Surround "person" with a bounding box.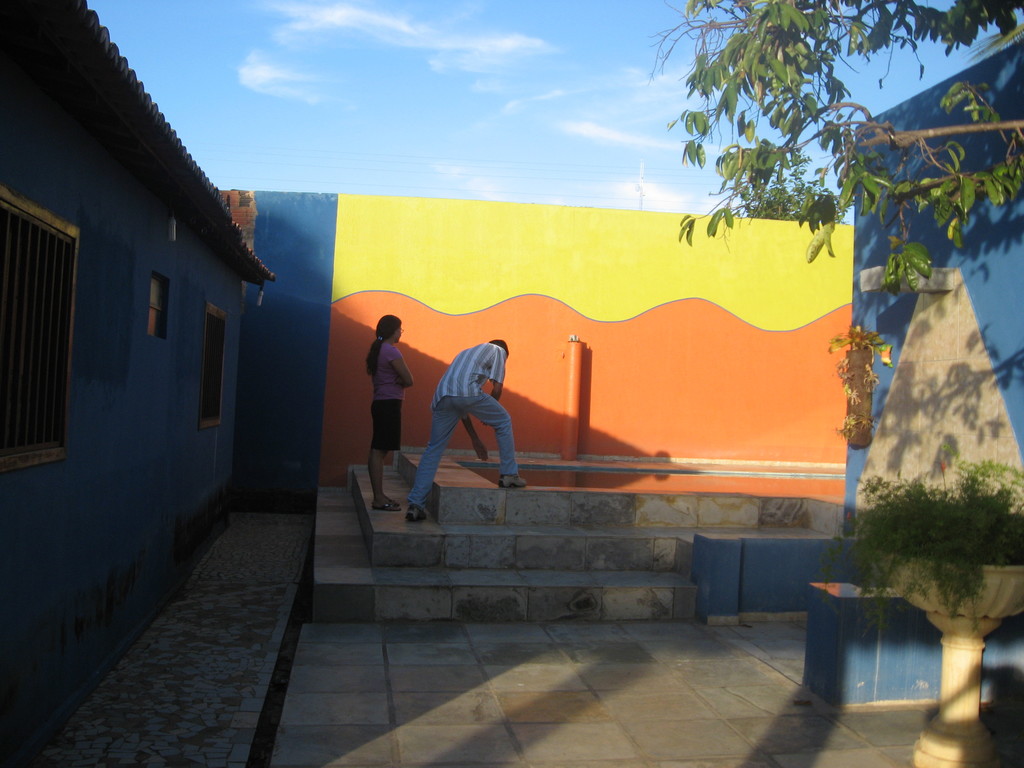
box(400, 336, 525, 520).
